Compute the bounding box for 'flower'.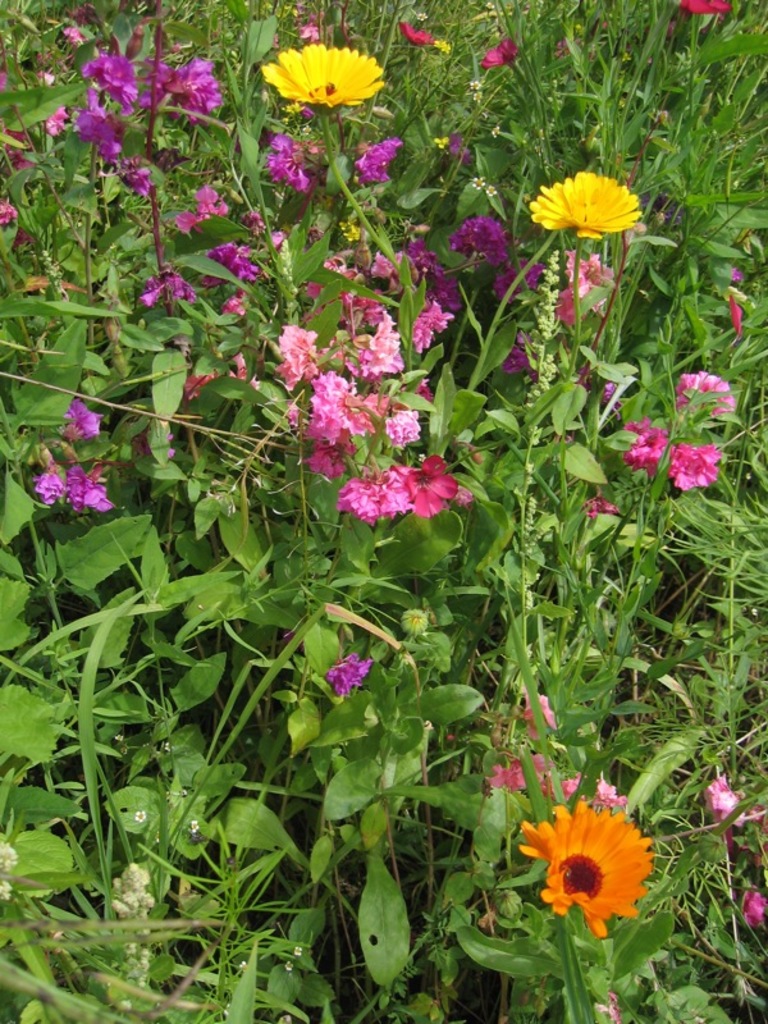
323/646/376/713.
